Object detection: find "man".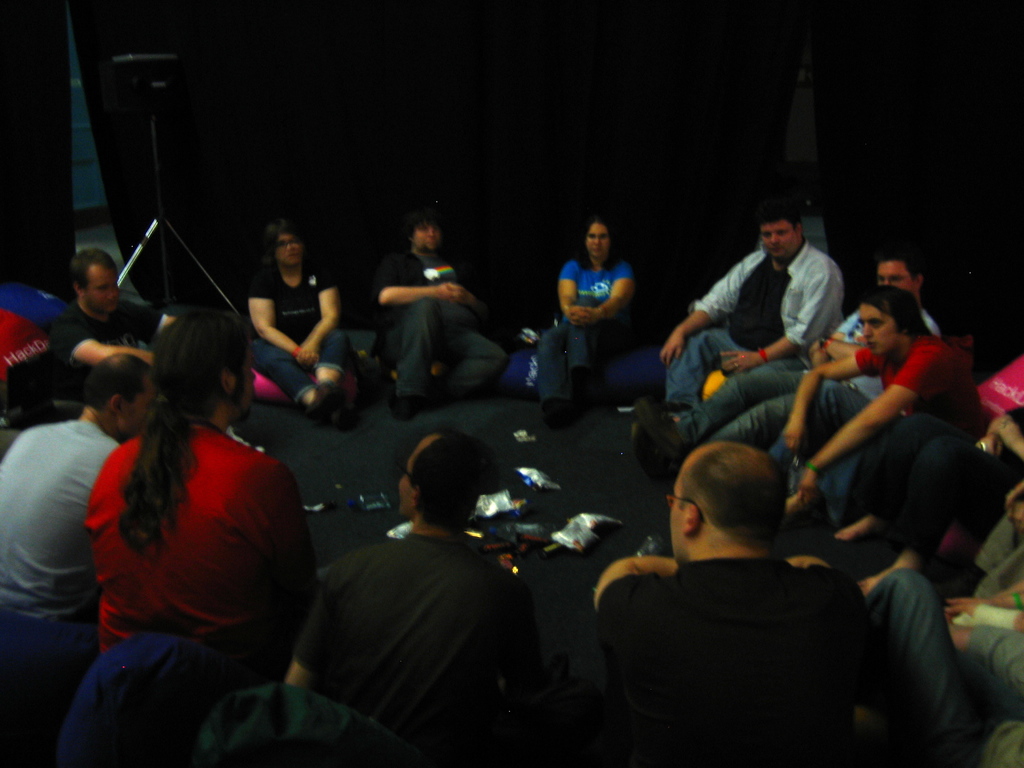
278/434/541/744.
